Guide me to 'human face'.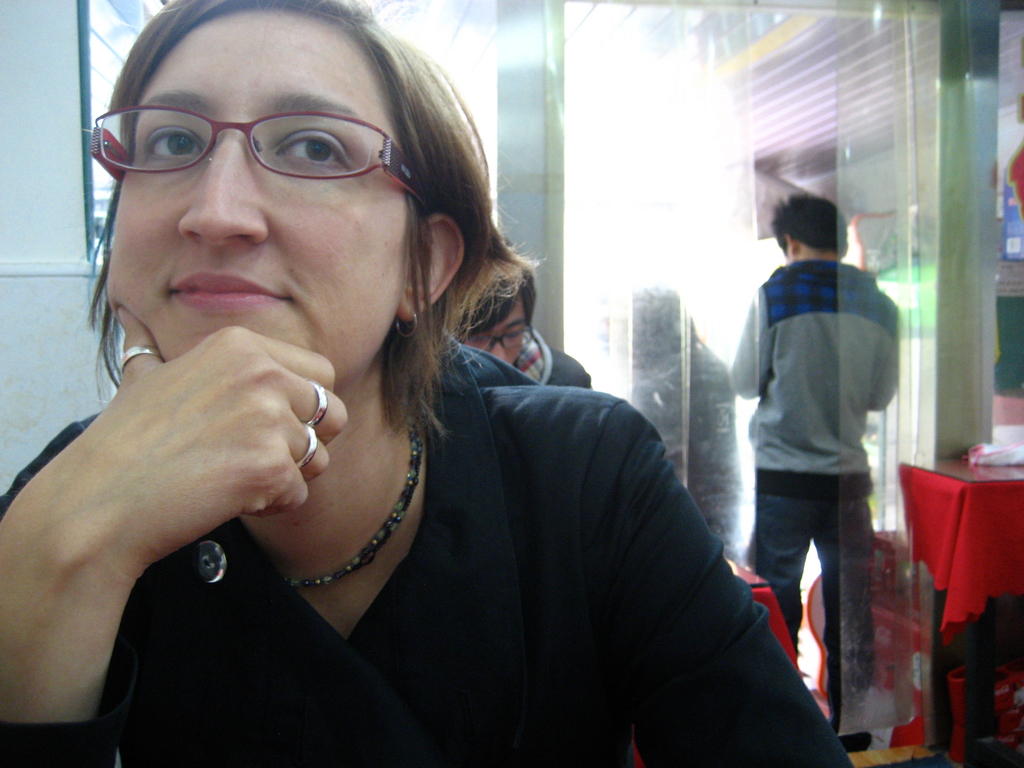
Guidance: BBox(100, 4, 425, 367).
